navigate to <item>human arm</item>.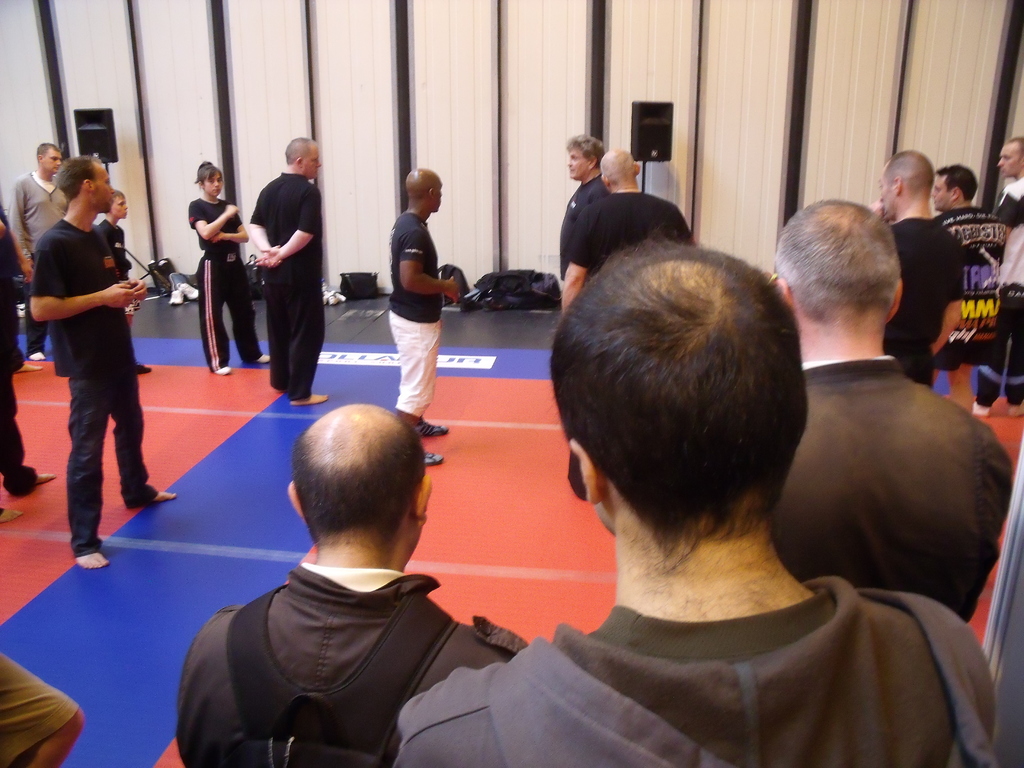
Navigation target: (192,202,239,239).
